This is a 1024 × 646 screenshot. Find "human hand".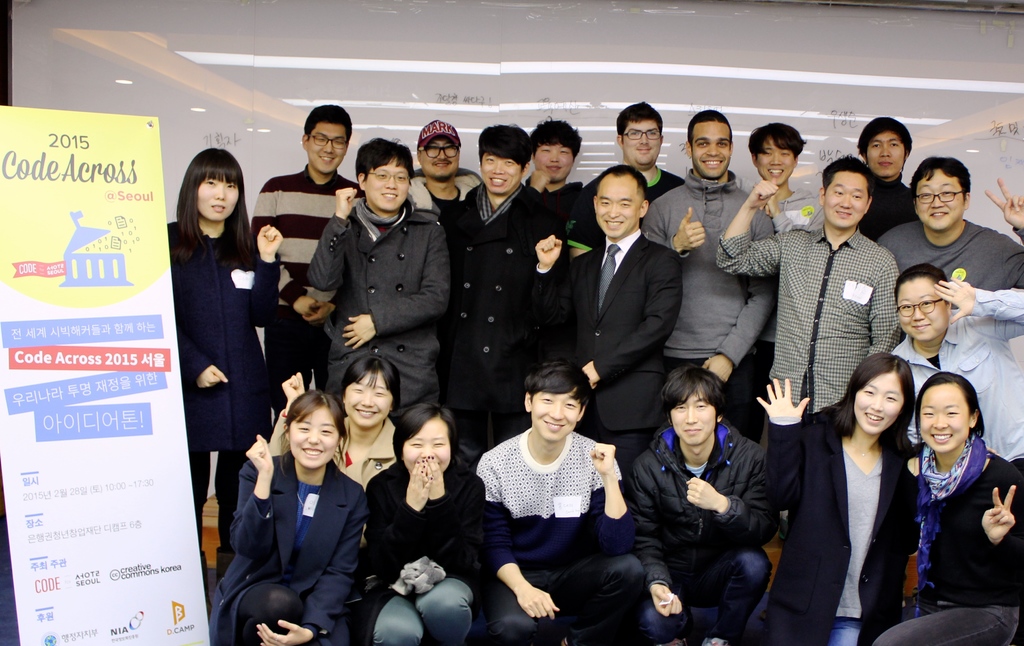
Bounding box: box=[652, 583, 684, 621].
